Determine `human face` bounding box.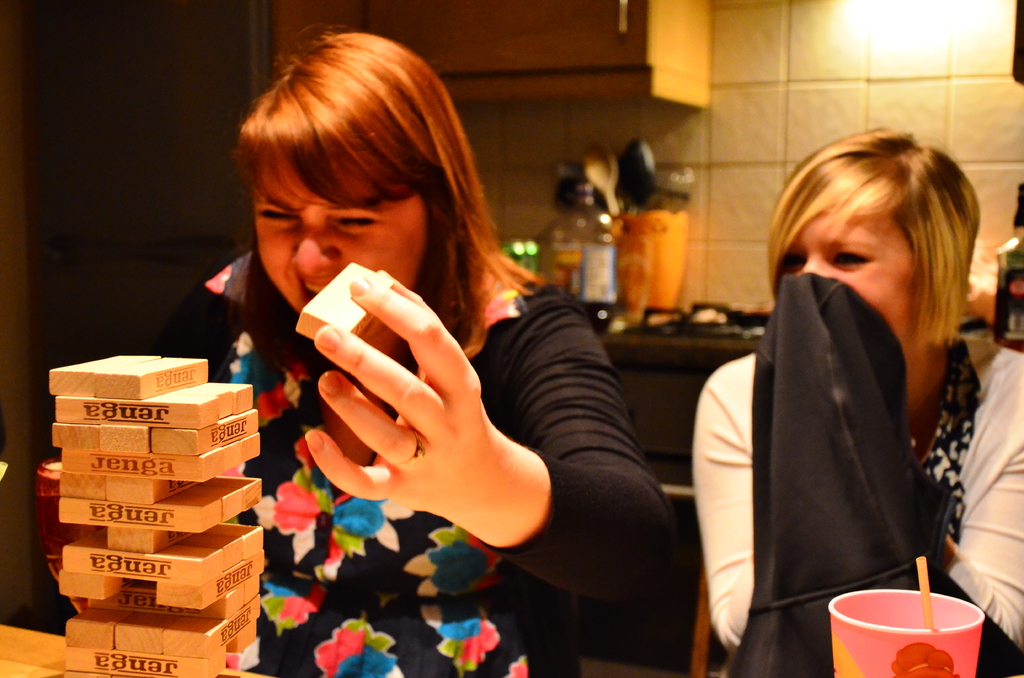
Determined: (246, 145, 426, 352).
